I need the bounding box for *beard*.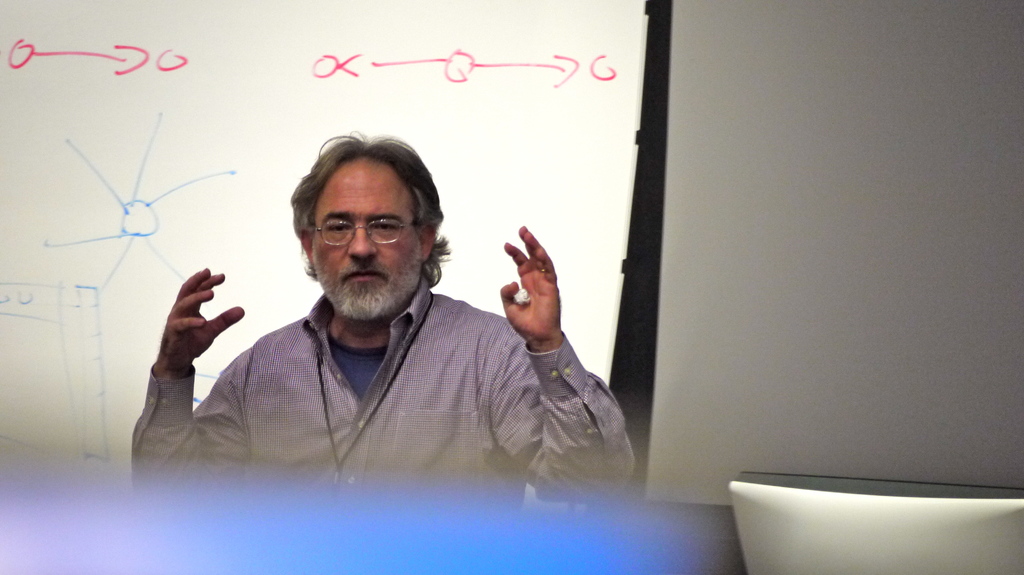
Here it is: select_region(308, 237, 422, 320).
